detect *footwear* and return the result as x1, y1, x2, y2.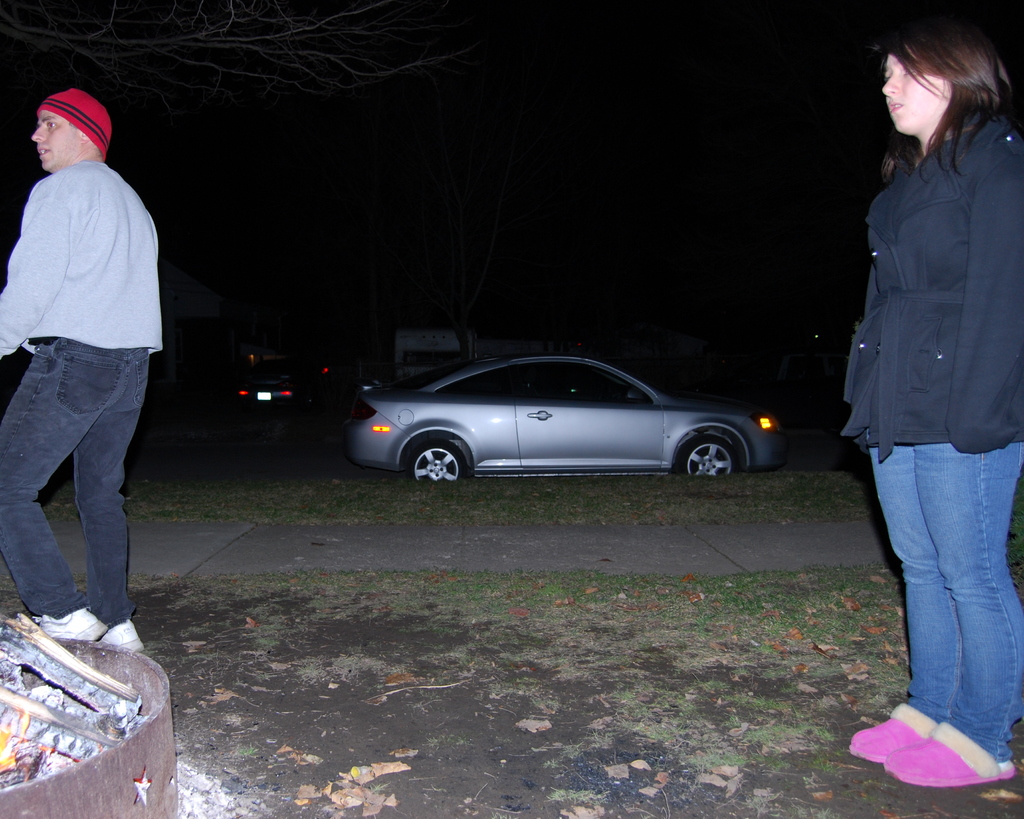
832, 693, 948, 764.
